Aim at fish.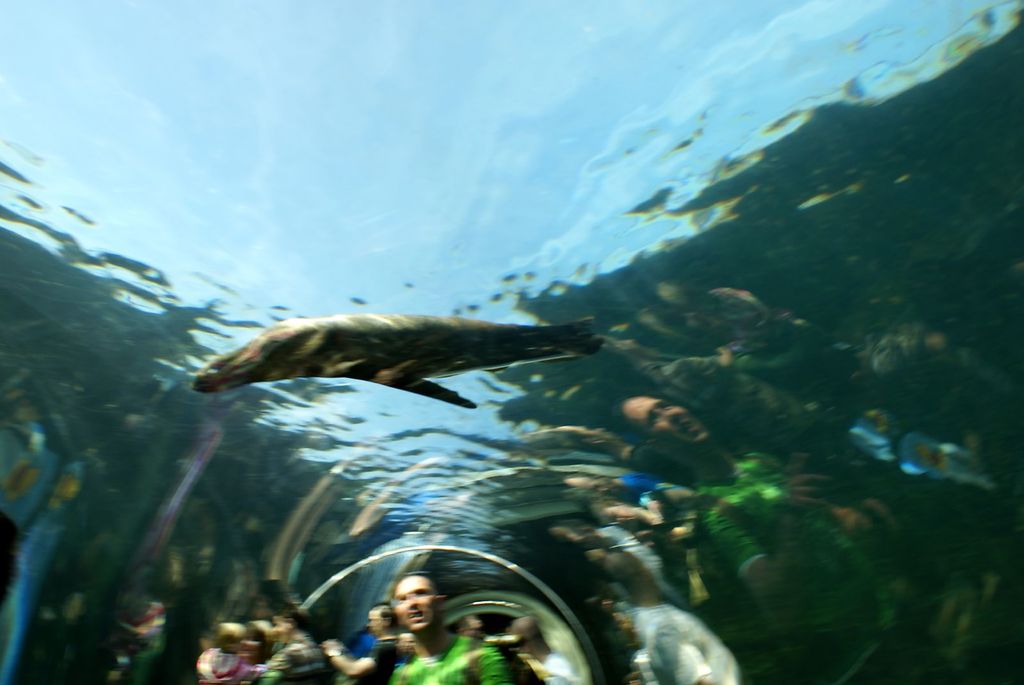
Aimed at [x1=184, y1=314, x2=594, y2=404].
